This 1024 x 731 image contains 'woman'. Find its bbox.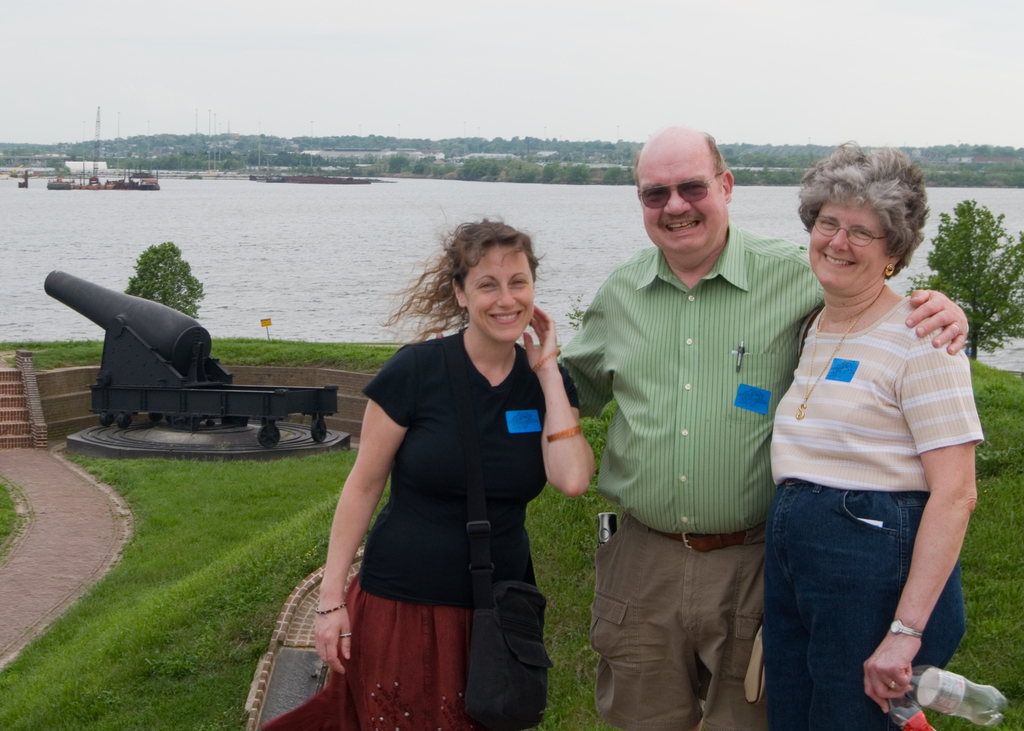
select_region(310, 198, 564, 730).
